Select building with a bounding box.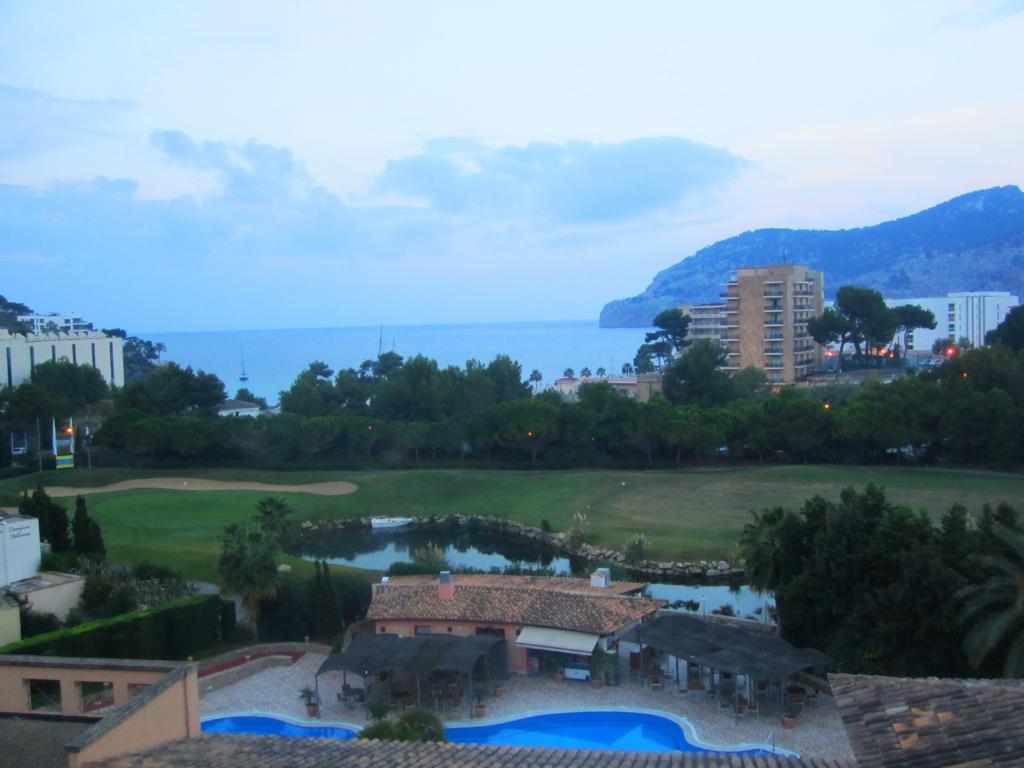
locate(673, 261, 824, 383).
